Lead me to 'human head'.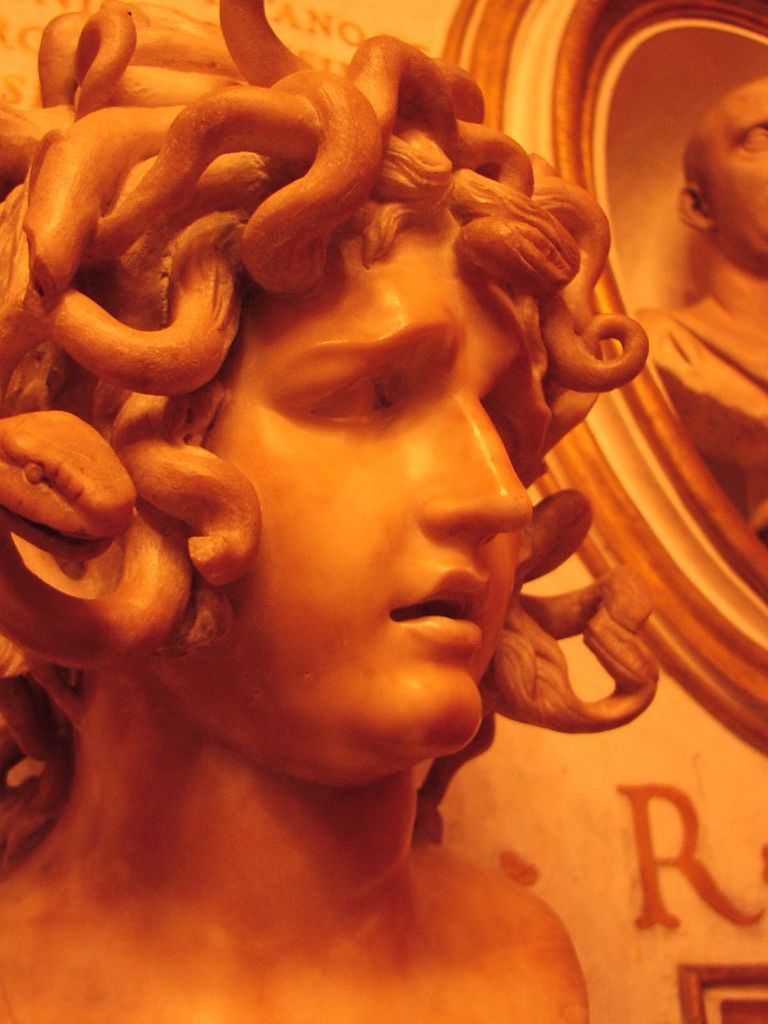
Lead to x1=0, y1=0, x2=658, y2=785.
